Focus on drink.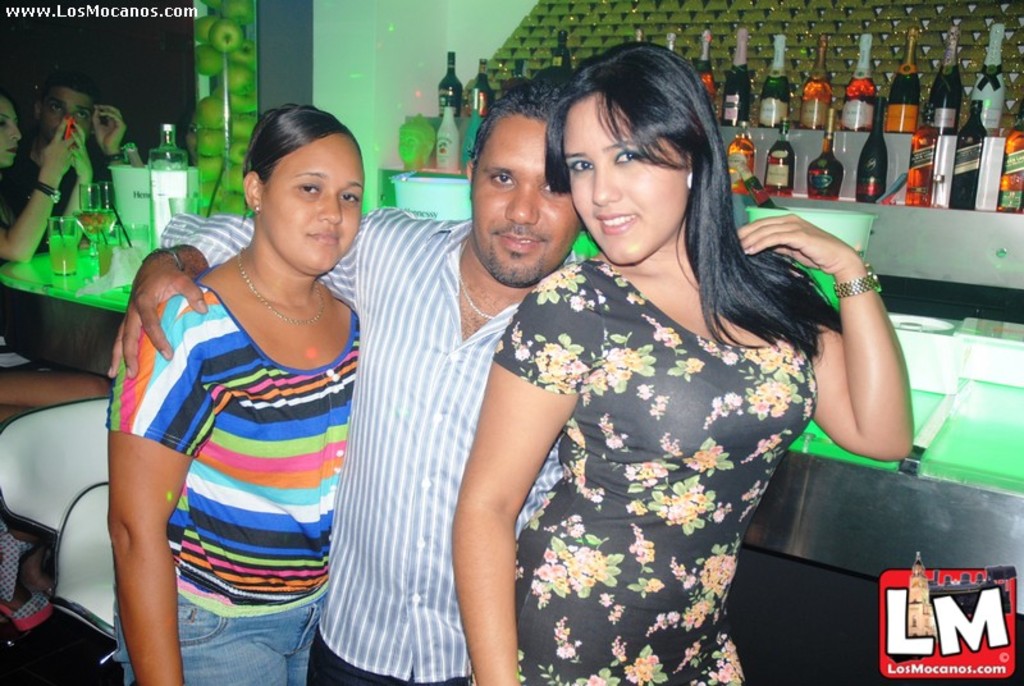
Focused at bbox(886, 26, 920, 133).
